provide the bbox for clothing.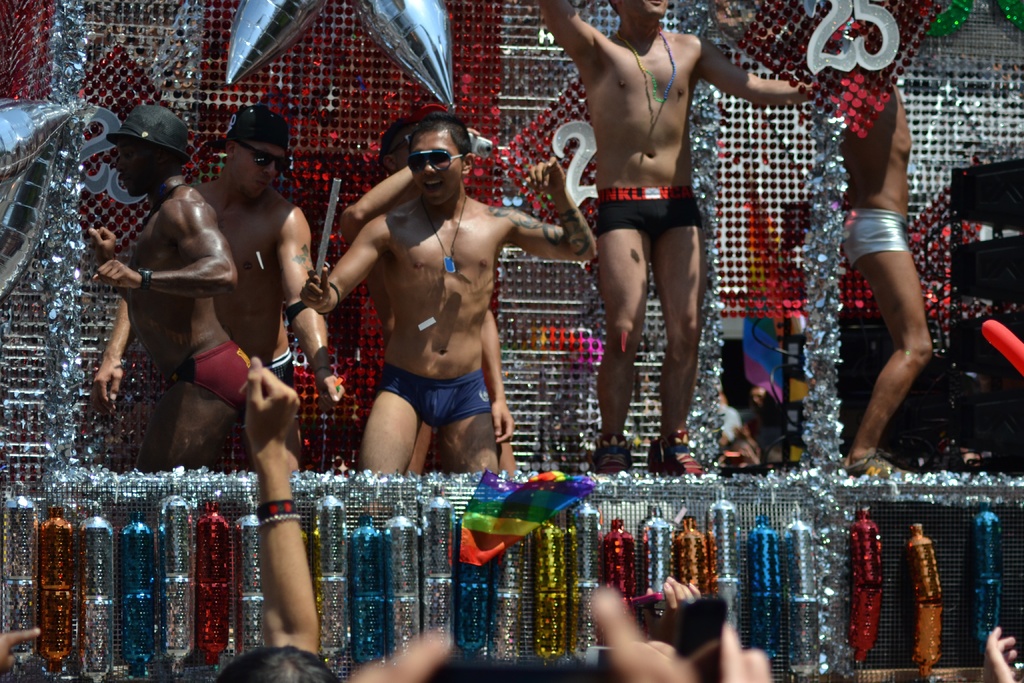
x1=598 y1=191 x2=699 y2=239.
